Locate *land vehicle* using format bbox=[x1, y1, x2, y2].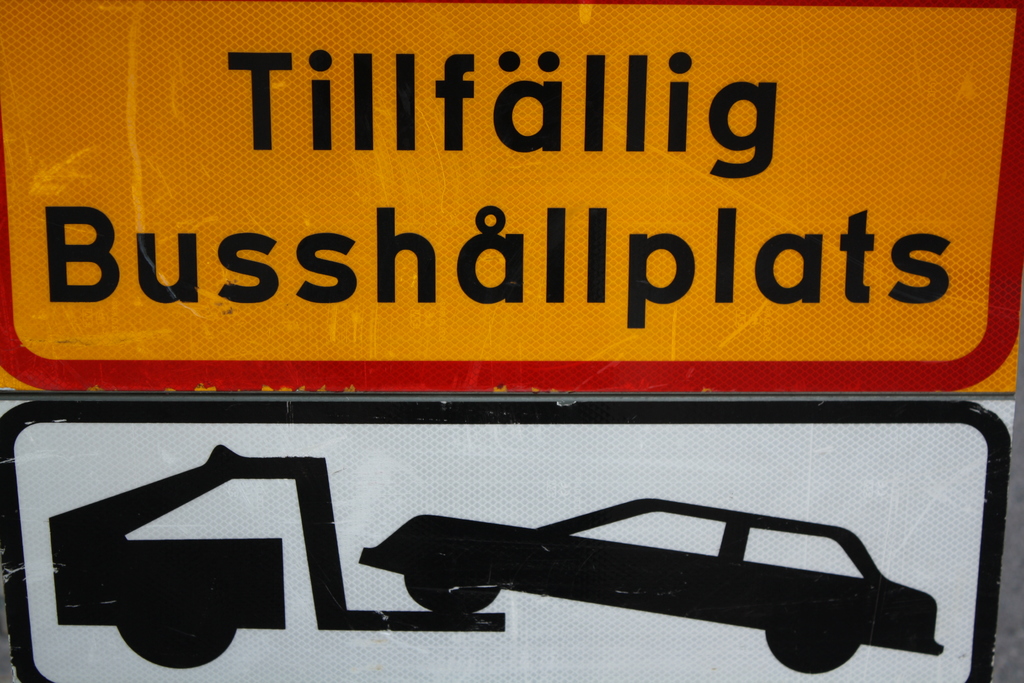
bbox=[318, 488, 966, 655].
